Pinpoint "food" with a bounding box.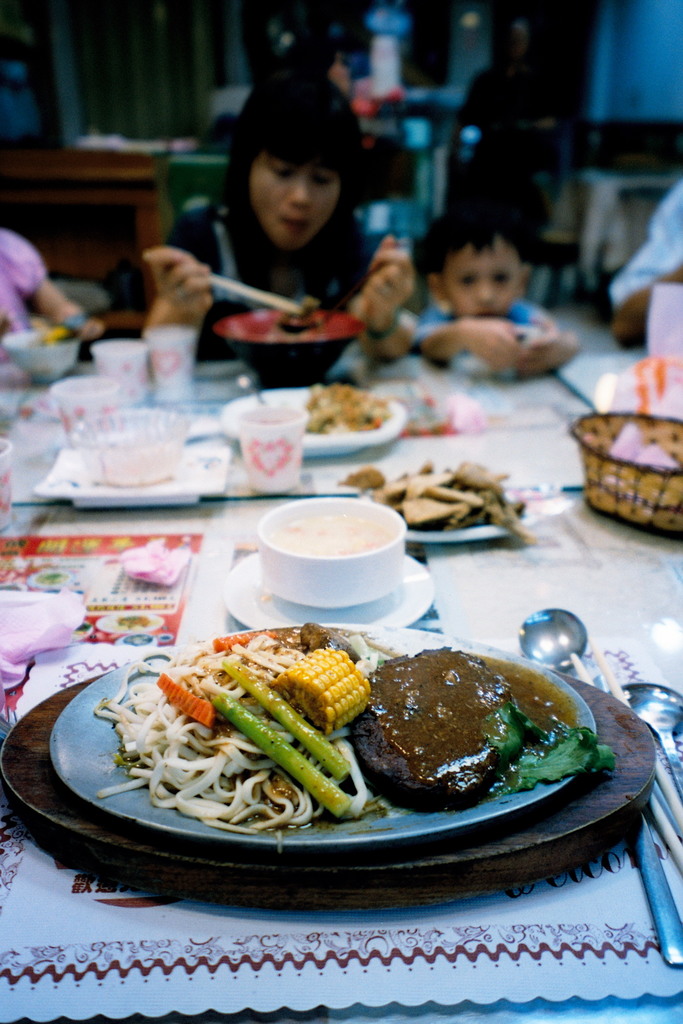
crop(352, 650, 582, 820).
